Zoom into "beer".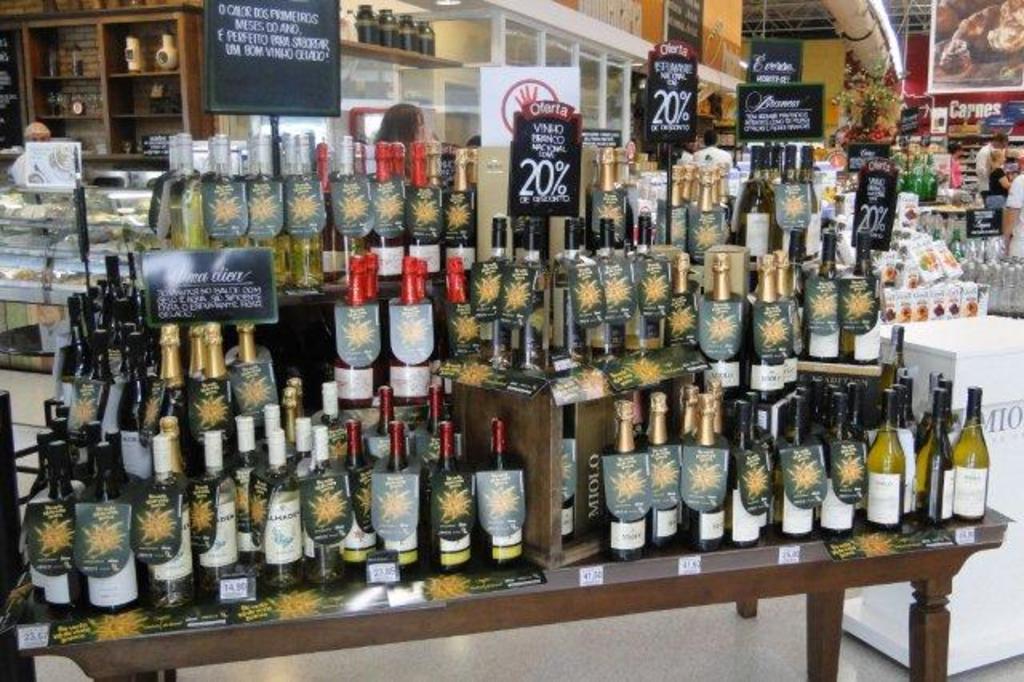
Zoom target: [592,210,629,379].
